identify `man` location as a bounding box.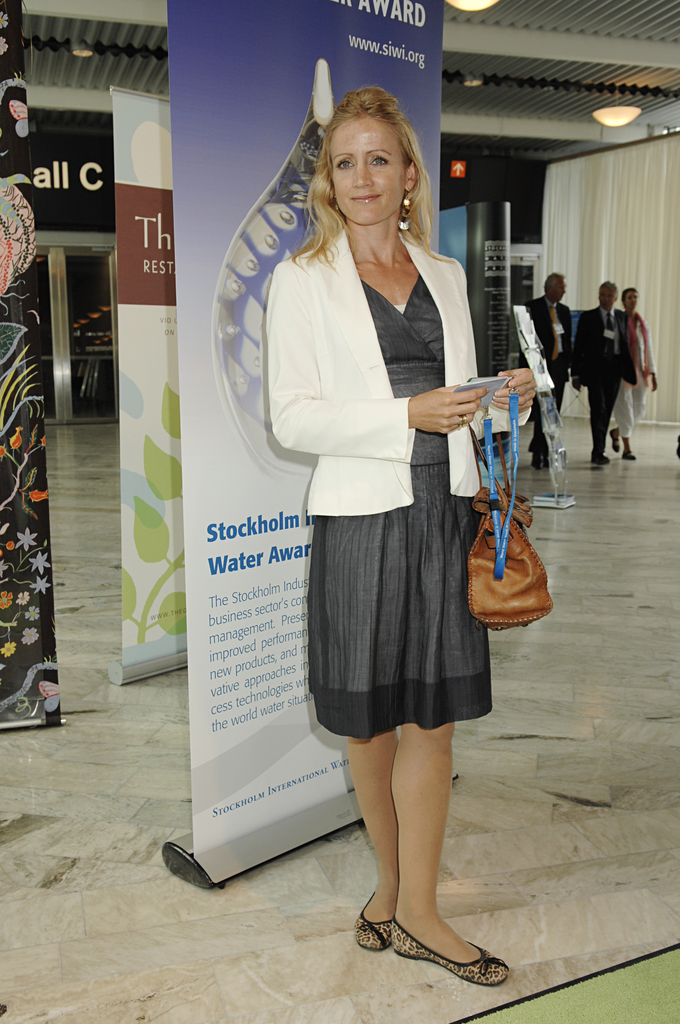
region(588, 289, 654, 454).
